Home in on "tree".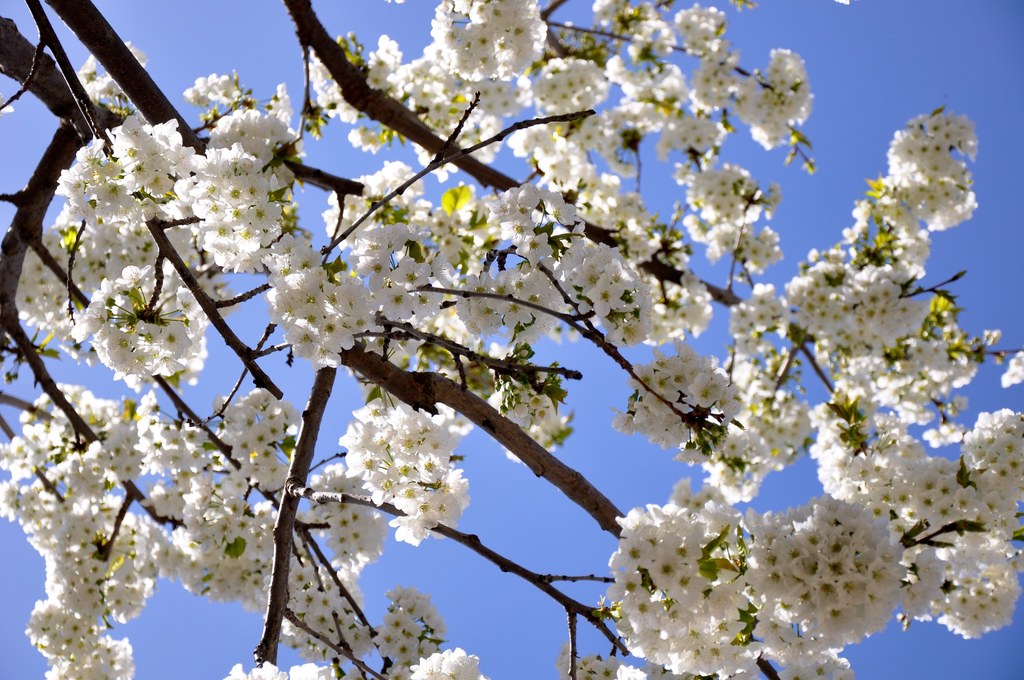
Homed in at left=0, top=0, right=1023, bottom=679.
